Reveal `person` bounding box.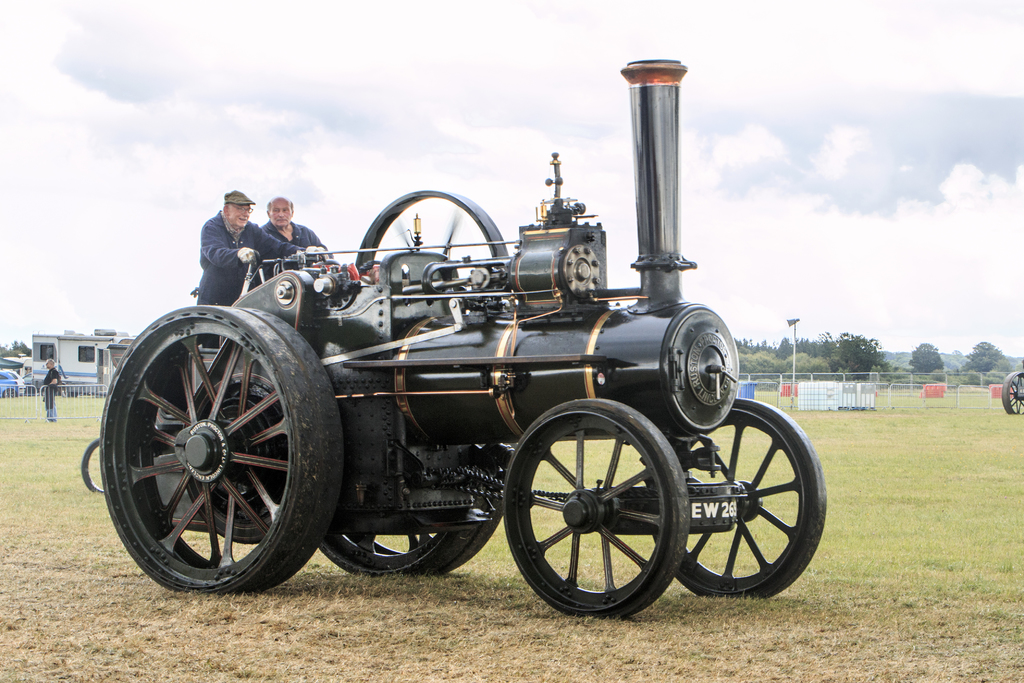
Revealed: pyautogui.locateOnScreen(195, 186, 322, 348).
